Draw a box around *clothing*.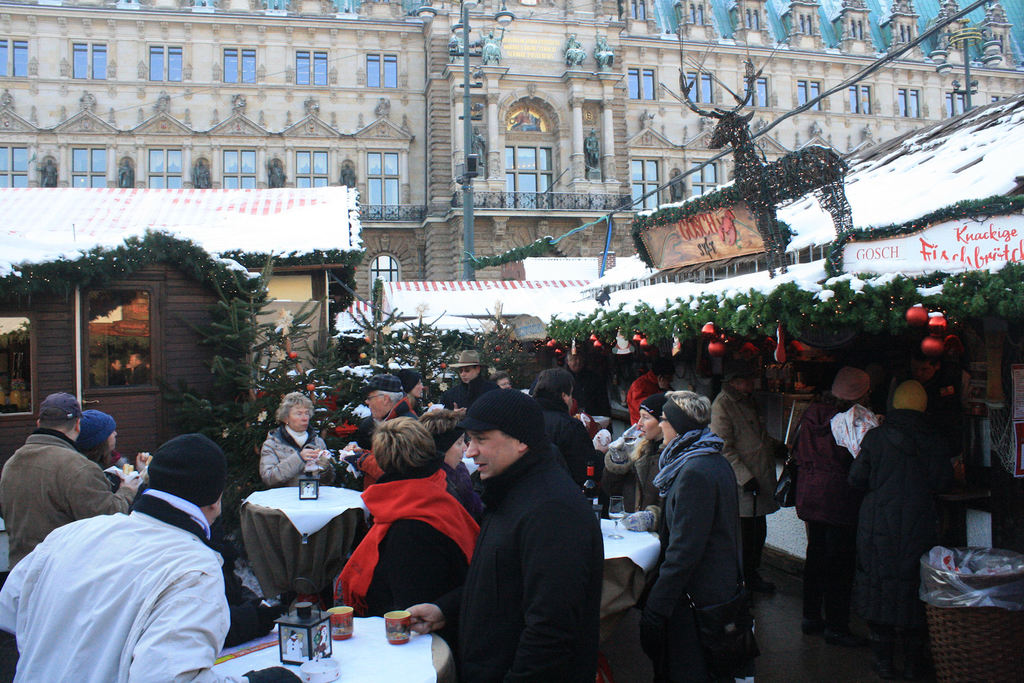
[left=441, top=381, right=491, bottom=407].
